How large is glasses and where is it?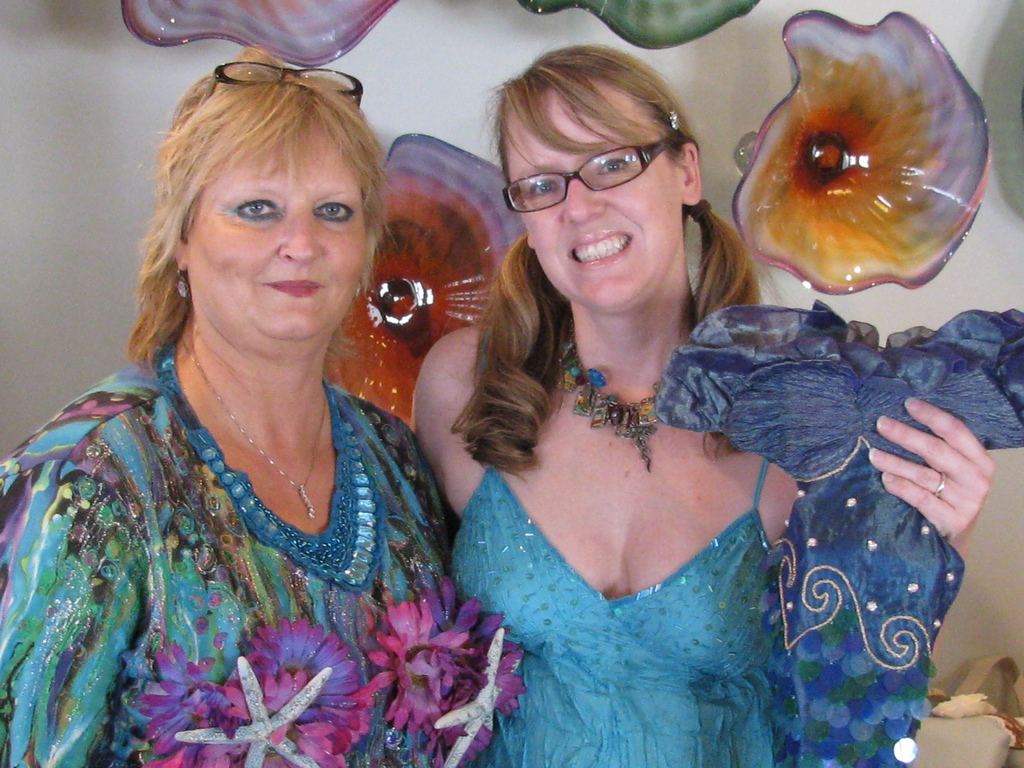
Bounding box: [206,61,365,103].
